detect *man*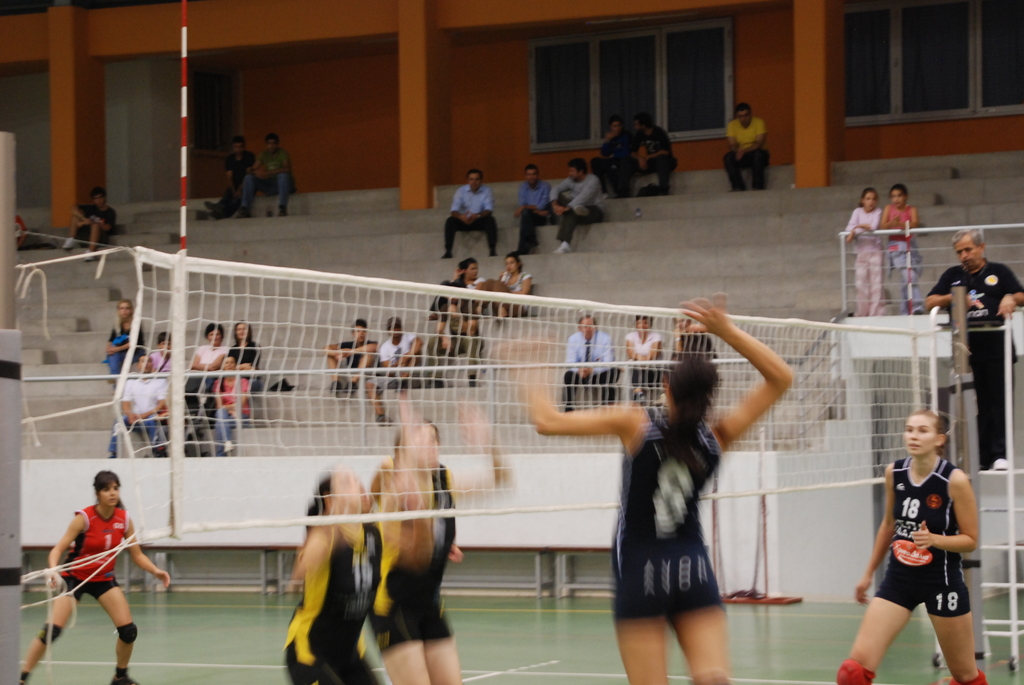
box=[326, 319, 380, 399]
